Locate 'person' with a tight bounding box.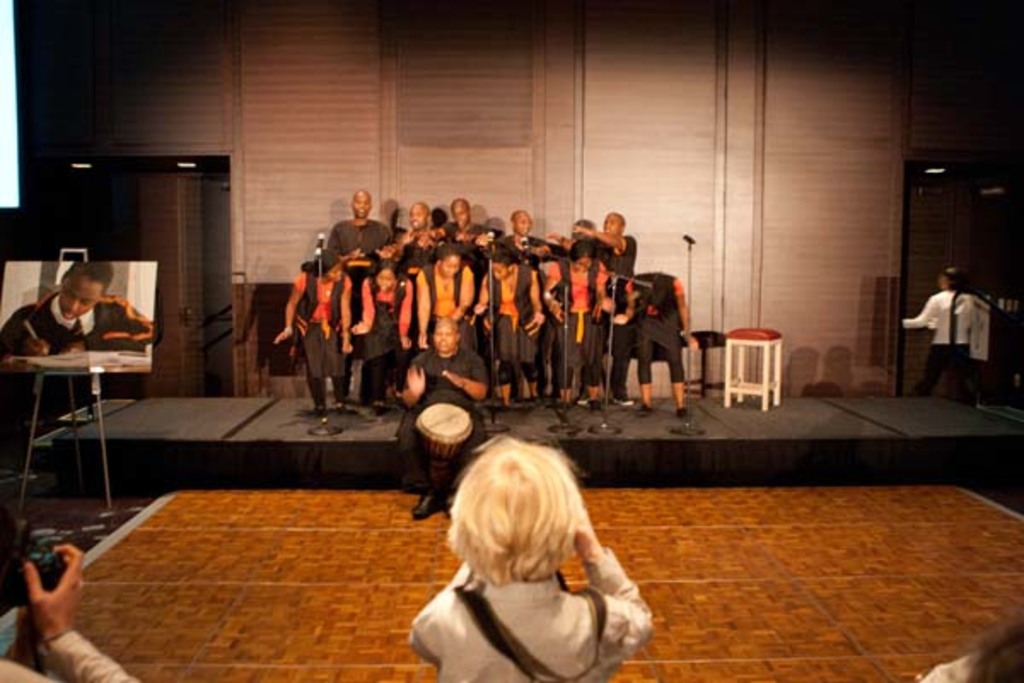
{"left": 326, "top": 188, "right": 394, "bottom": 251}.
